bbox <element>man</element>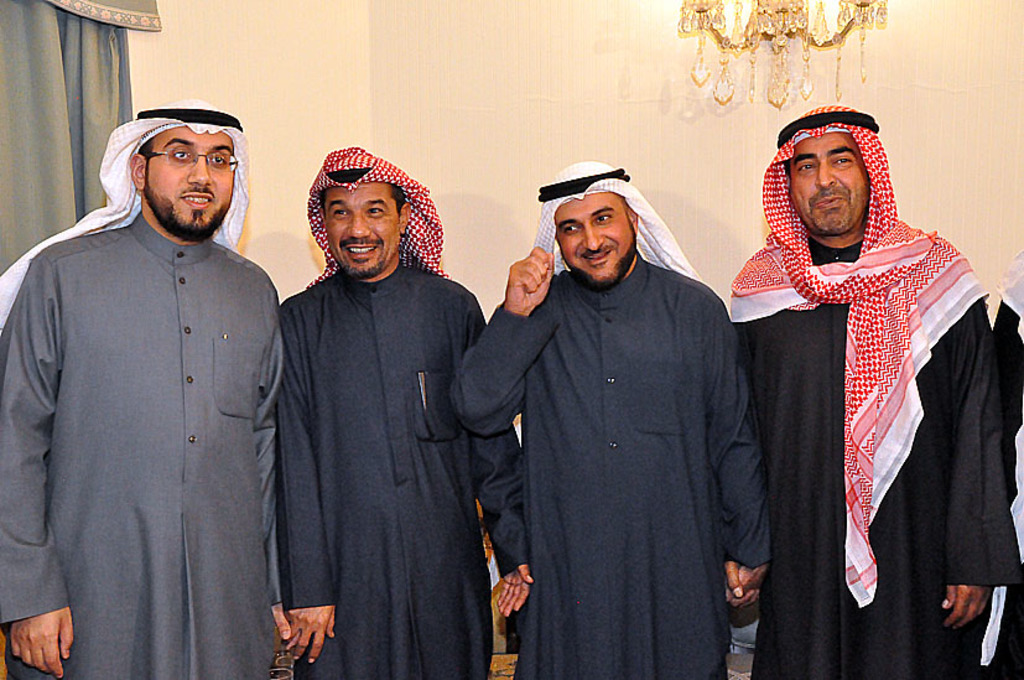
(x1=15, y1=30, x2=302, y2=679)
